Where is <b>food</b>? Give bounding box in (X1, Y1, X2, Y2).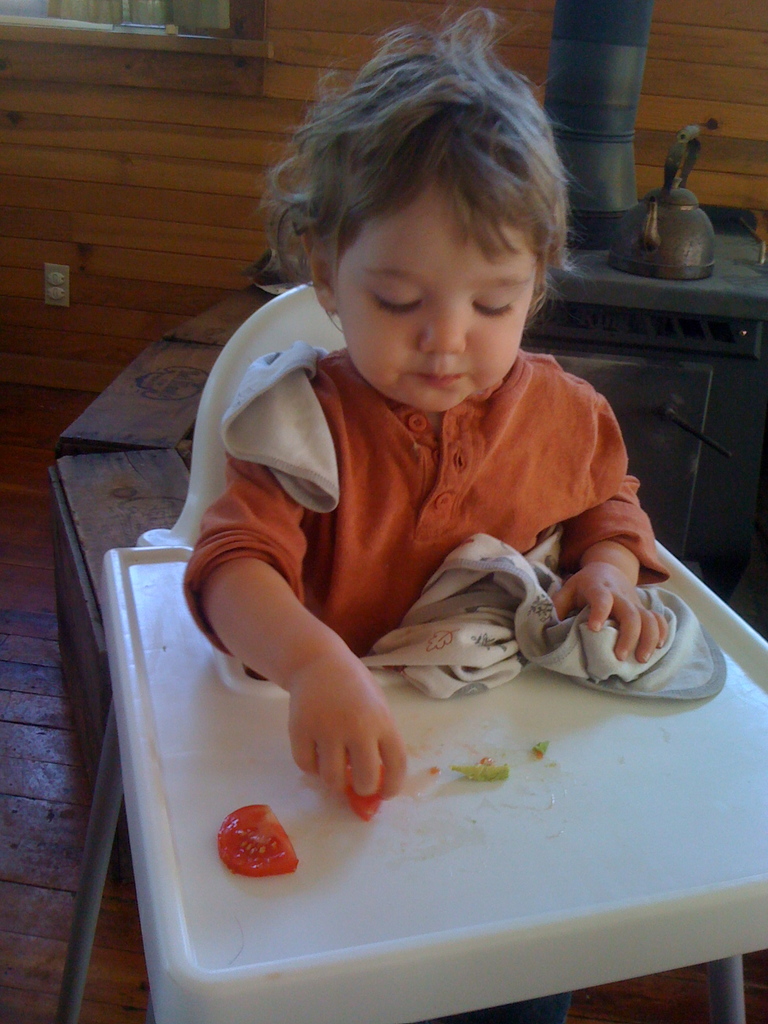
(431, 765, 442, 774).
